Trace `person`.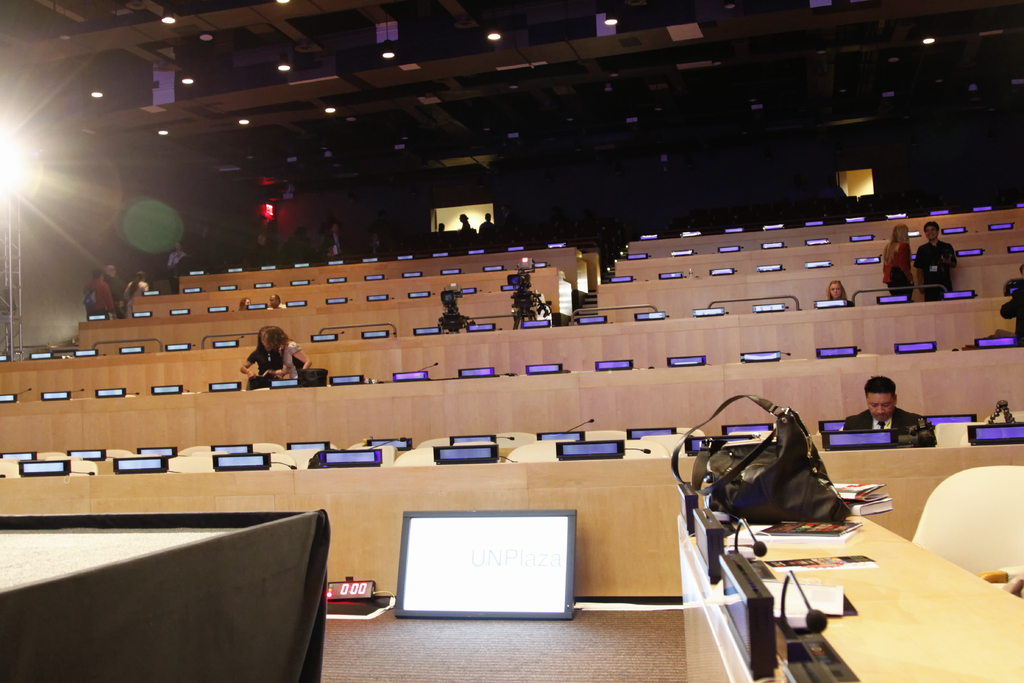
Traced to select_region(264, 294, 287, 309).
